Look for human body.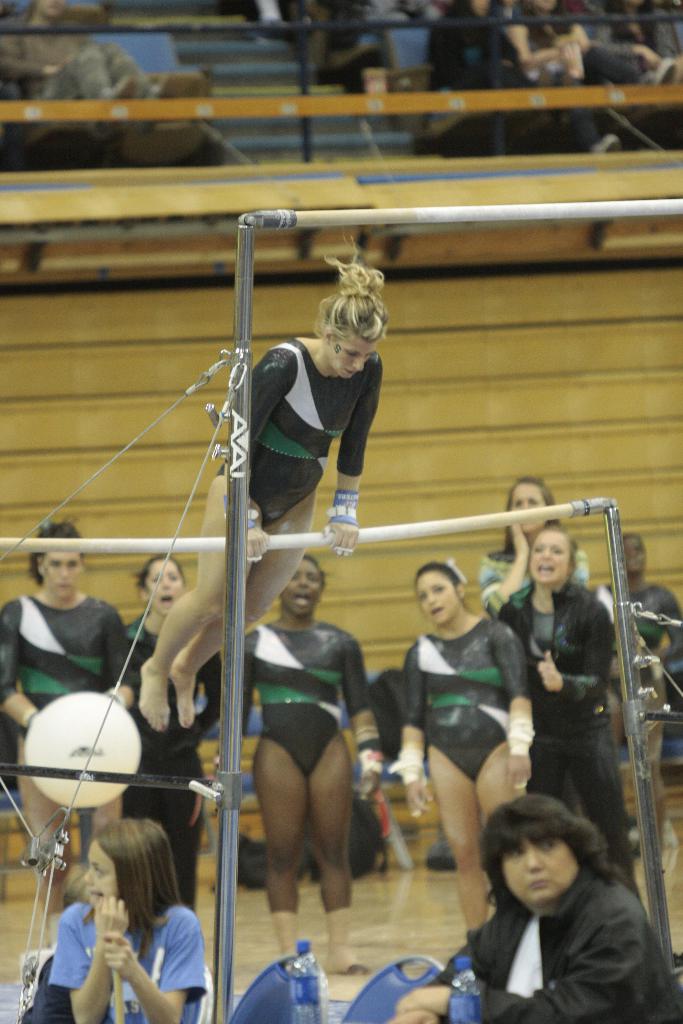
Found: Rect(0, 581, 134, 903).
